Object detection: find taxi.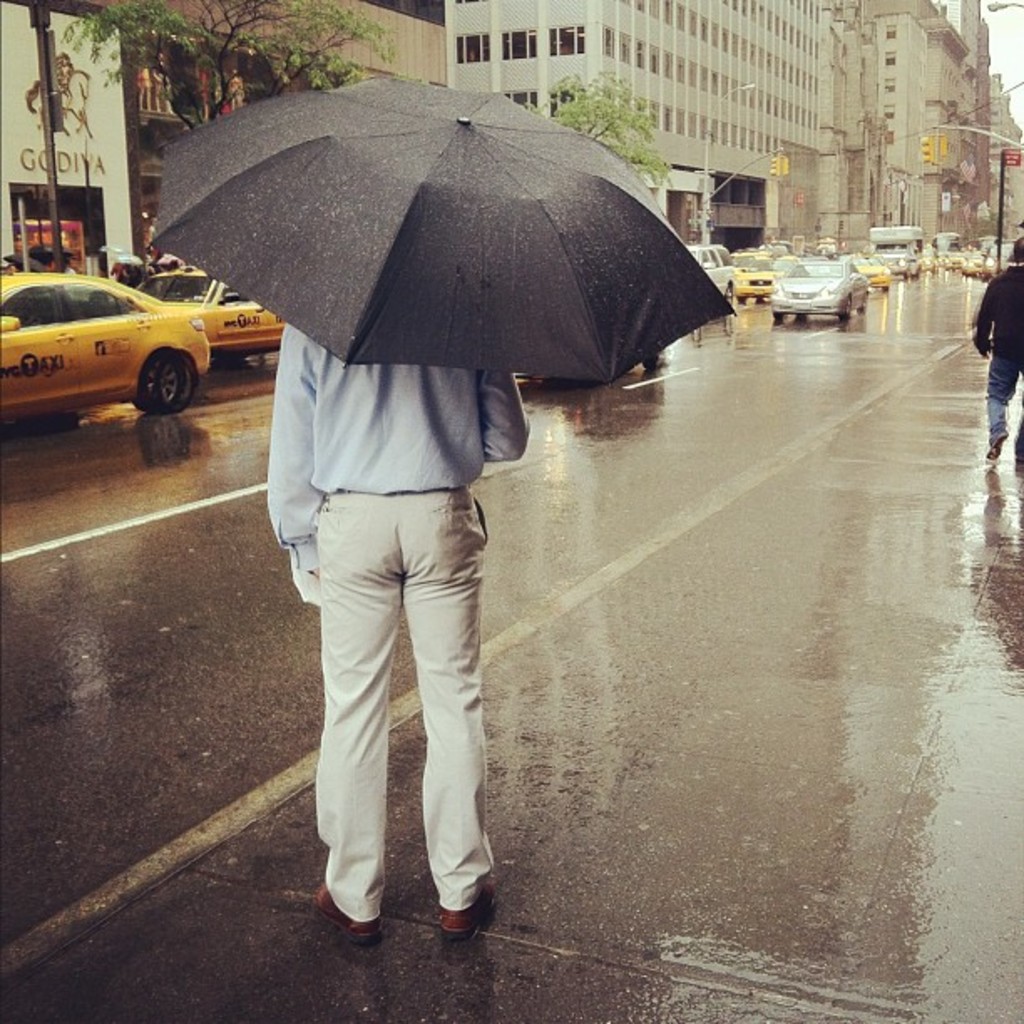
(x1=3, y1=234, x2=246, y2=422).
